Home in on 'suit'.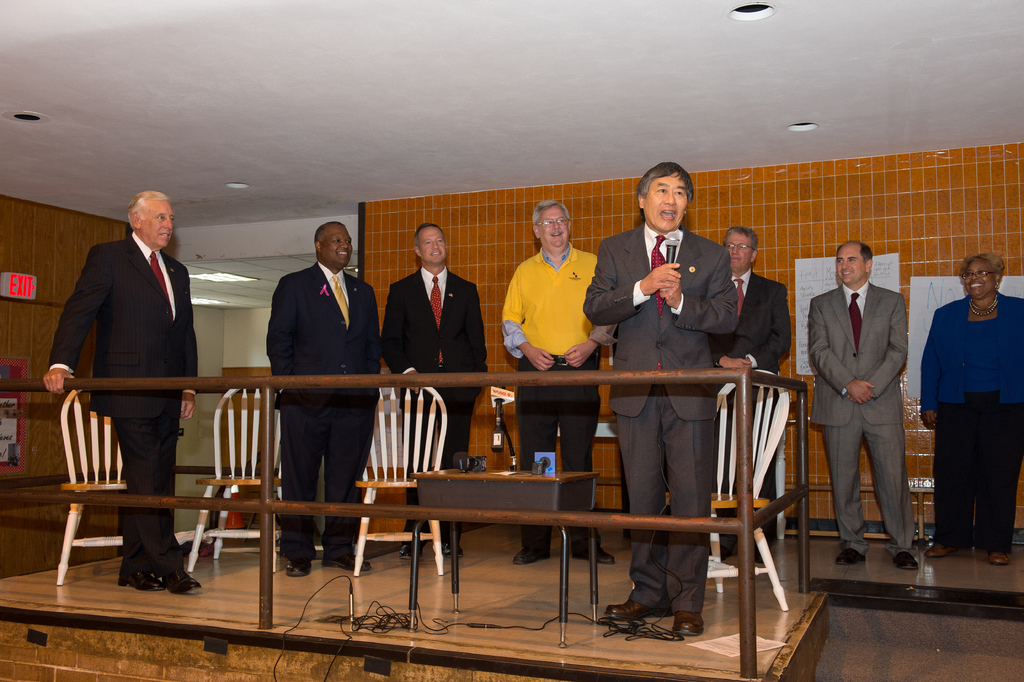
Homed in at rect(266, 269, 384, 560).
